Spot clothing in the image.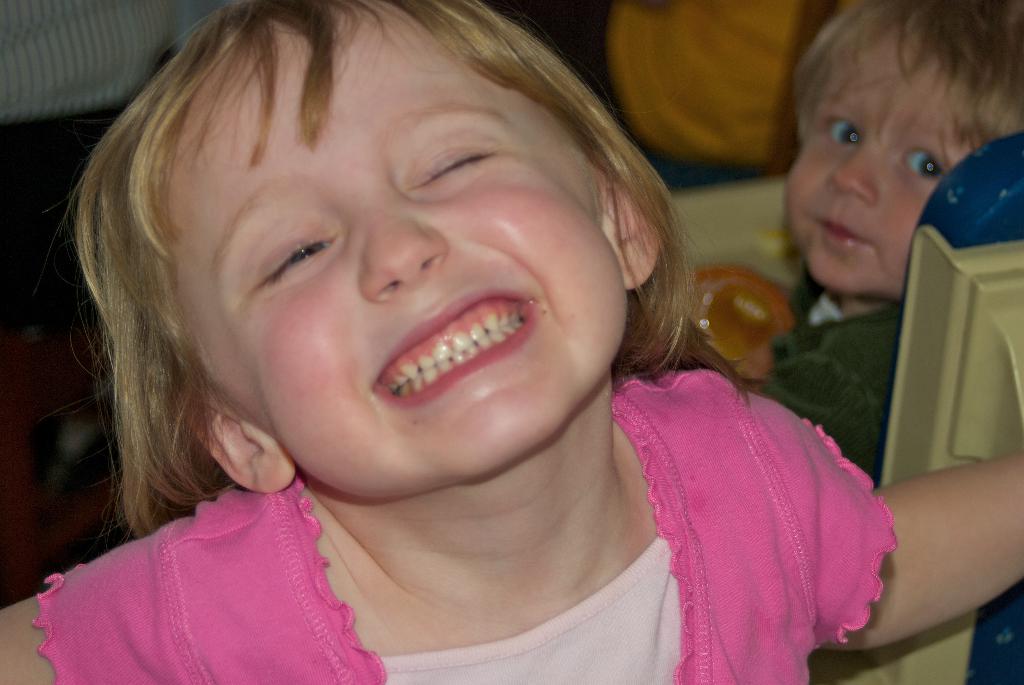
clothing found at <box>44,370,902,683</box>.
